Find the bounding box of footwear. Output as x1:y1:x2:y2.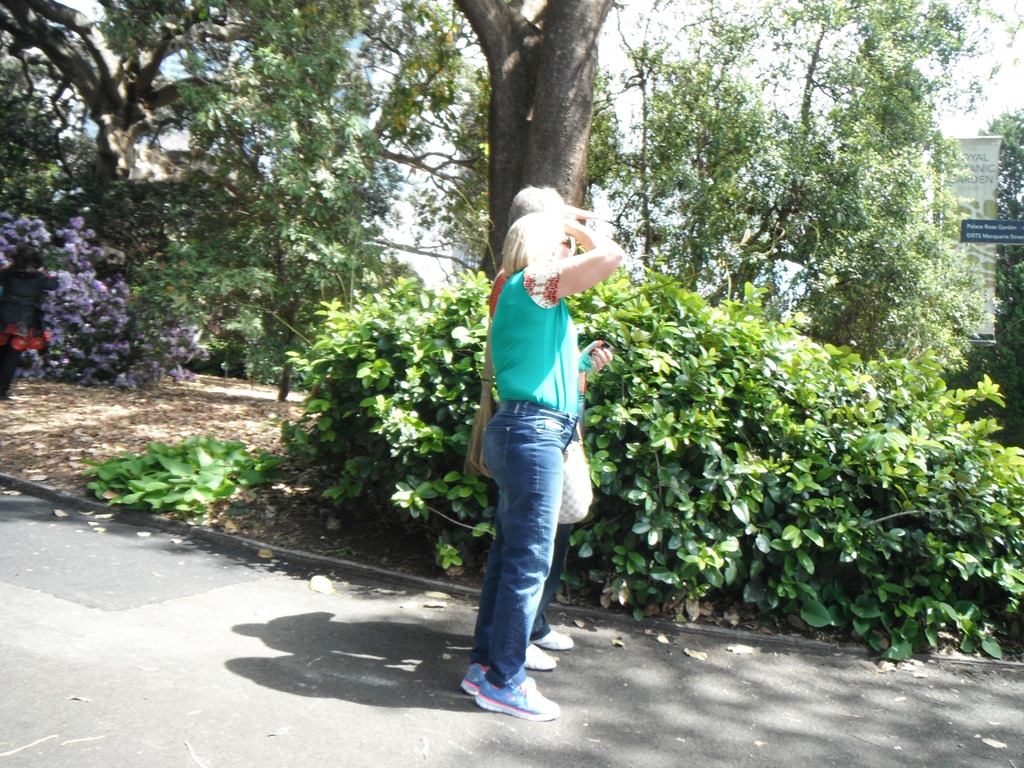
525:638:557:671.
